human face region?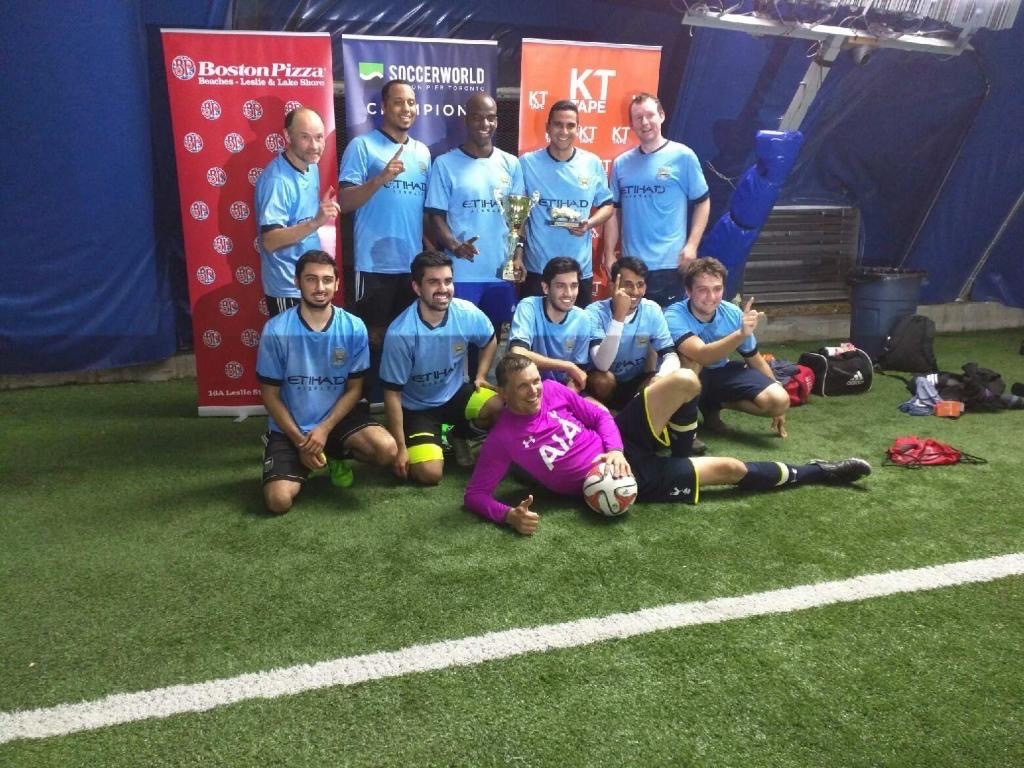
detection(301, 261, 334, 304)
